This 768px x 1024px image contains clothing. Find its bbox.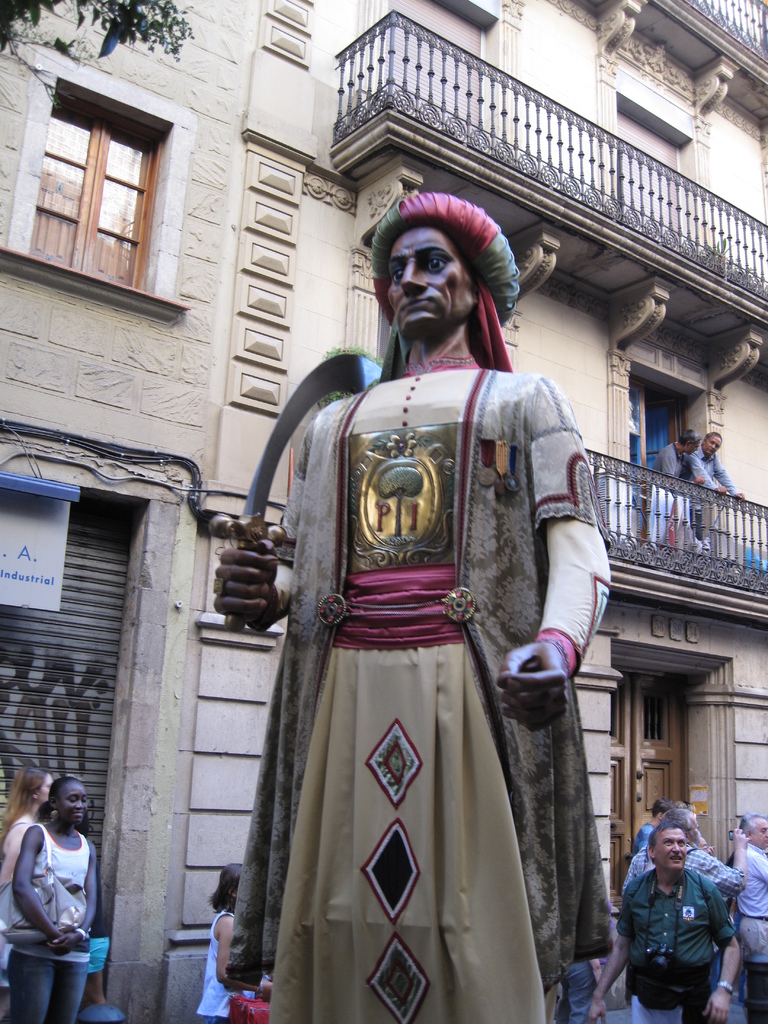
rect(616, 860, 730, 1023).
